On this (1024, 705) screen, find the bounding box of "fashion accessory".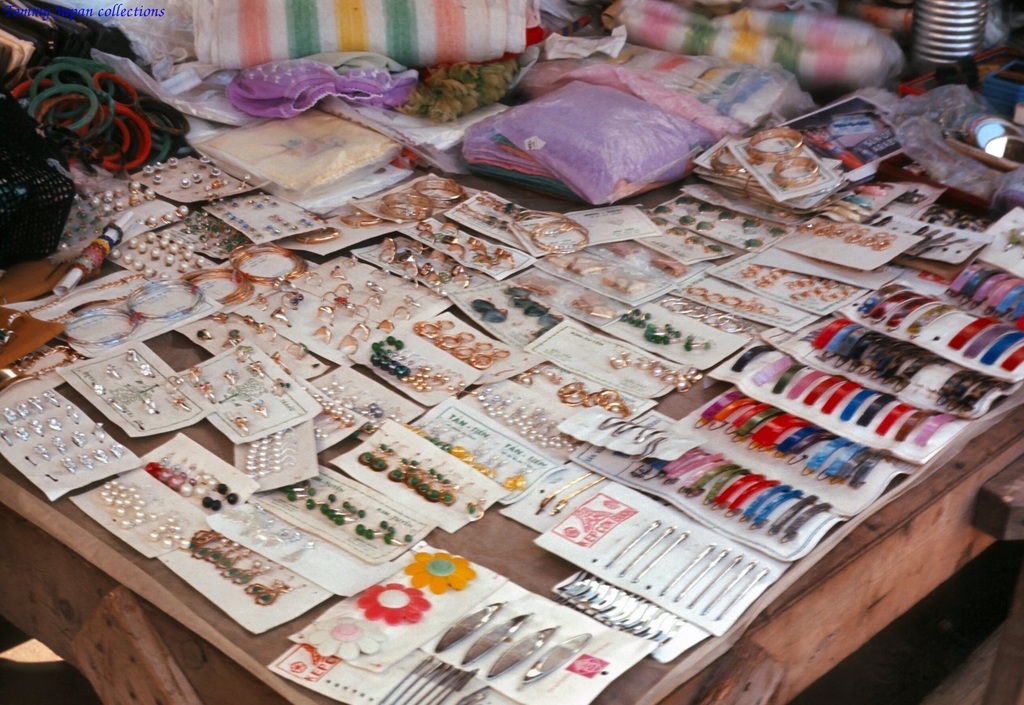
Bounding box: select_region(226, 245, 310, 289).
